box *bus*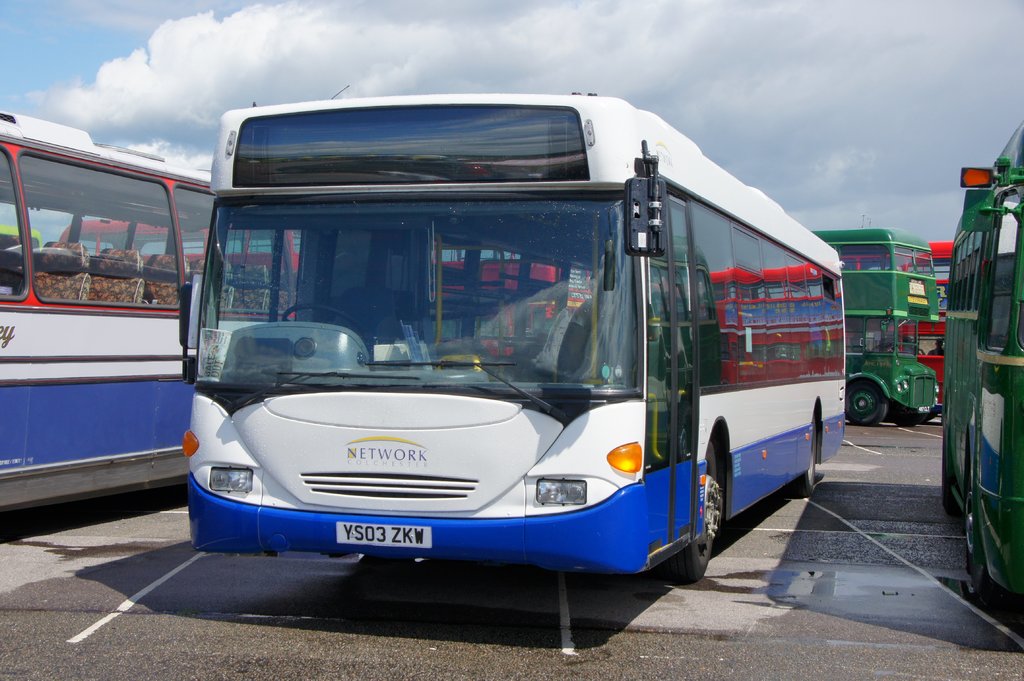
[x1=51, y1=210, x2=593, y2=366]
